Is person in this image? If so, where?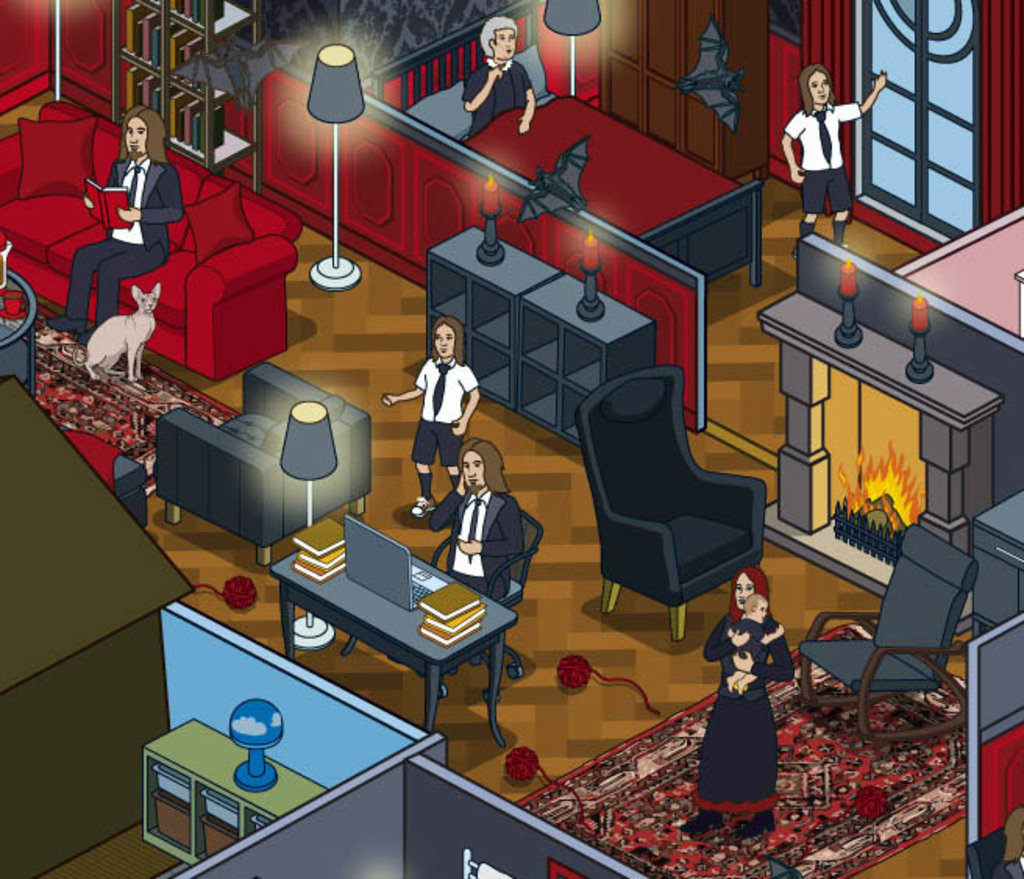
Yes, at BBox(420, 431, 526, 664).
